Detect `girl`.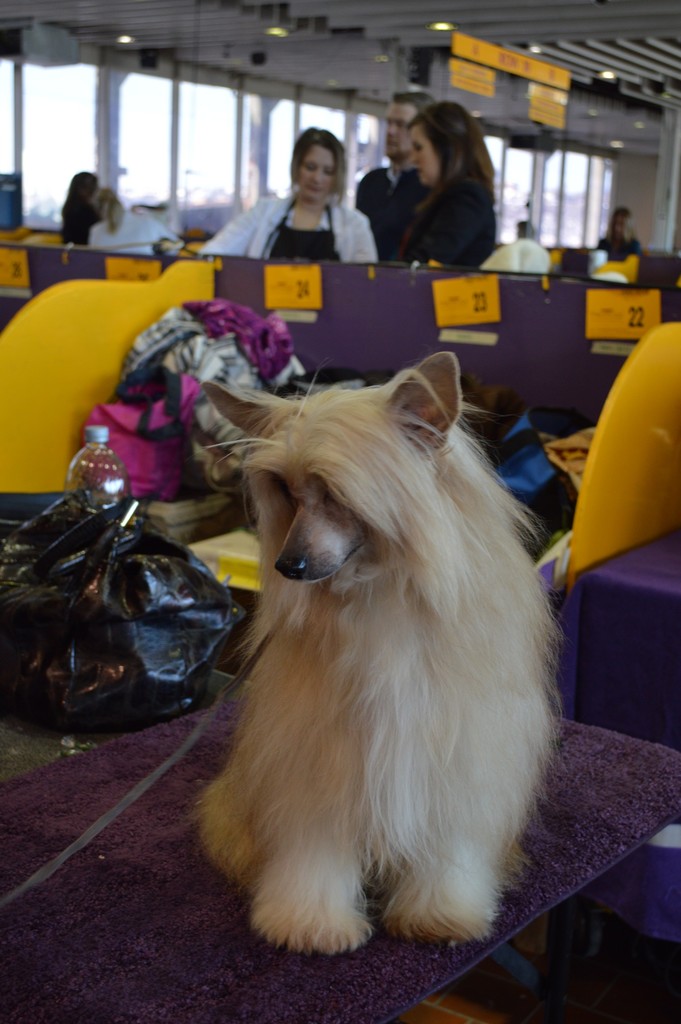
Detected at (399, 97, 493, 279).
